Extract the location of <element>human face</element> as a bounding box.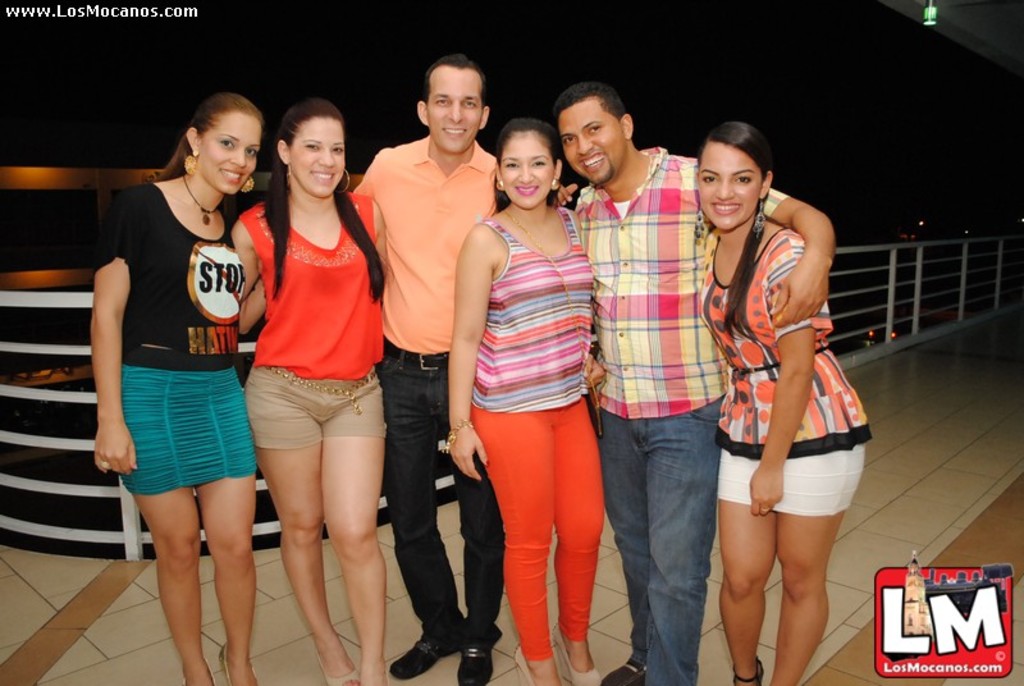
{"left": 695, "top": 143, "right": 760, "bottom": 229}.
